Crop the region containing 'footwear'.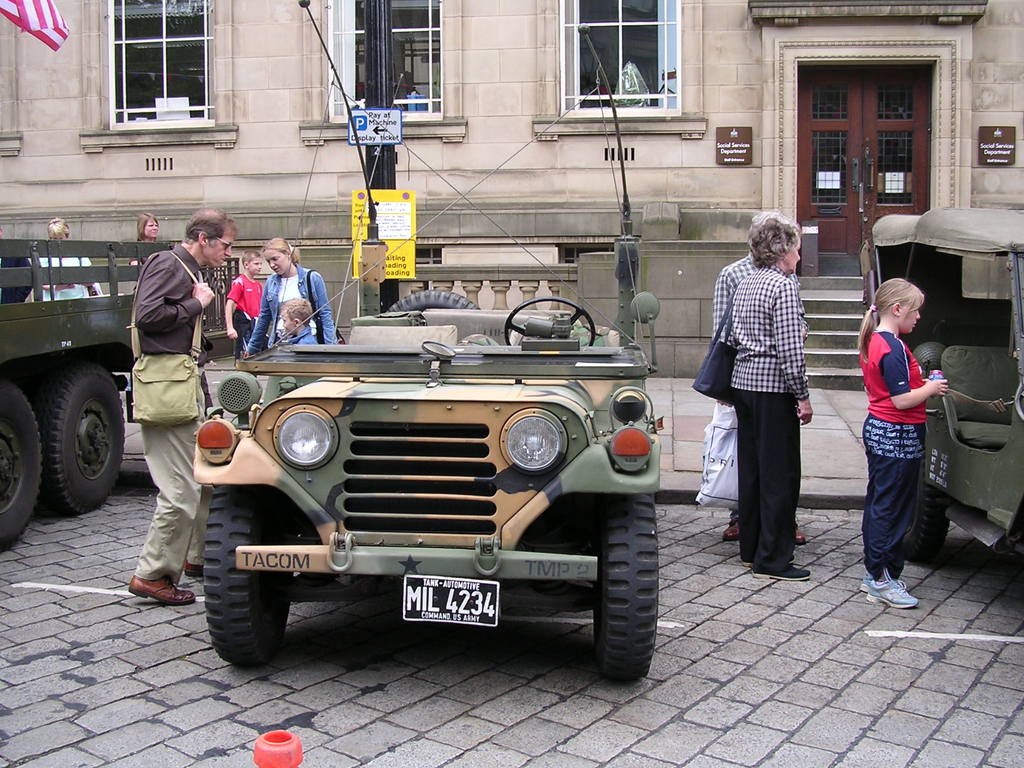
Crop region: <region>126, 576, 198, 606</region>.
